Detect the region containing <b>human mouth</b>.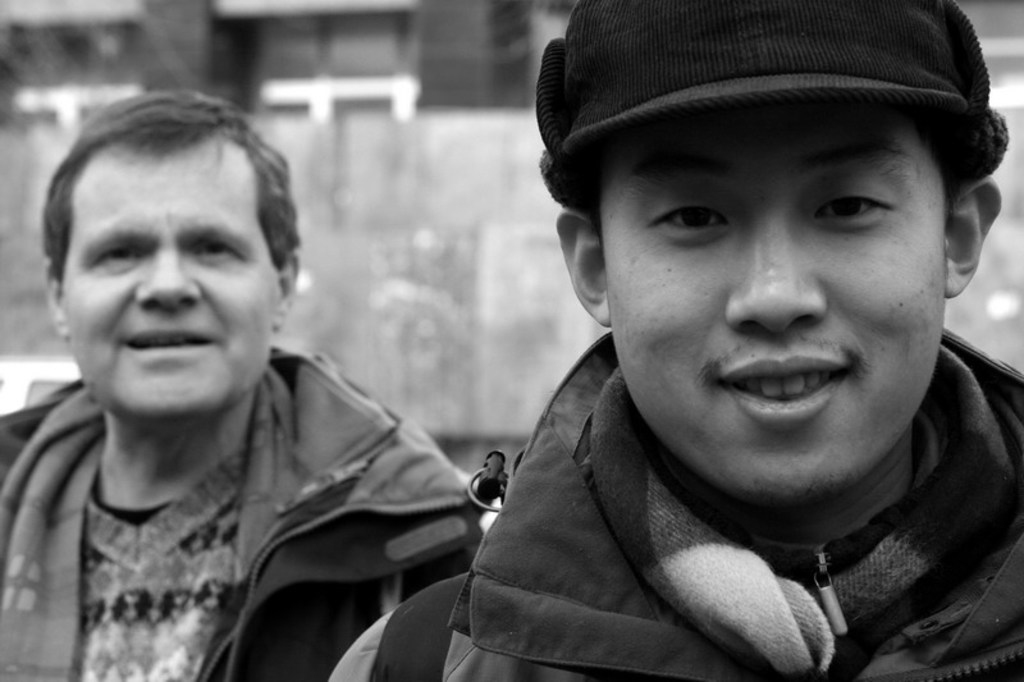
l=713, t=366, r=868, b=426.
